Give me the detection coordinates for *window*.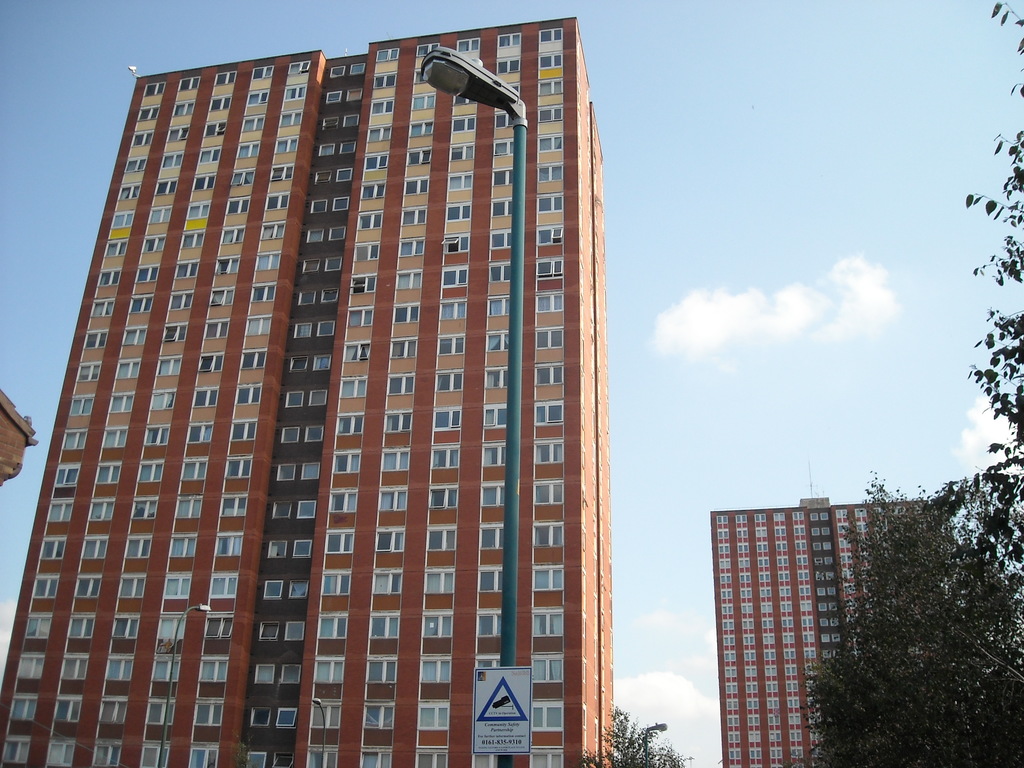
(left=117, top=182, right=142, bottom=200).
